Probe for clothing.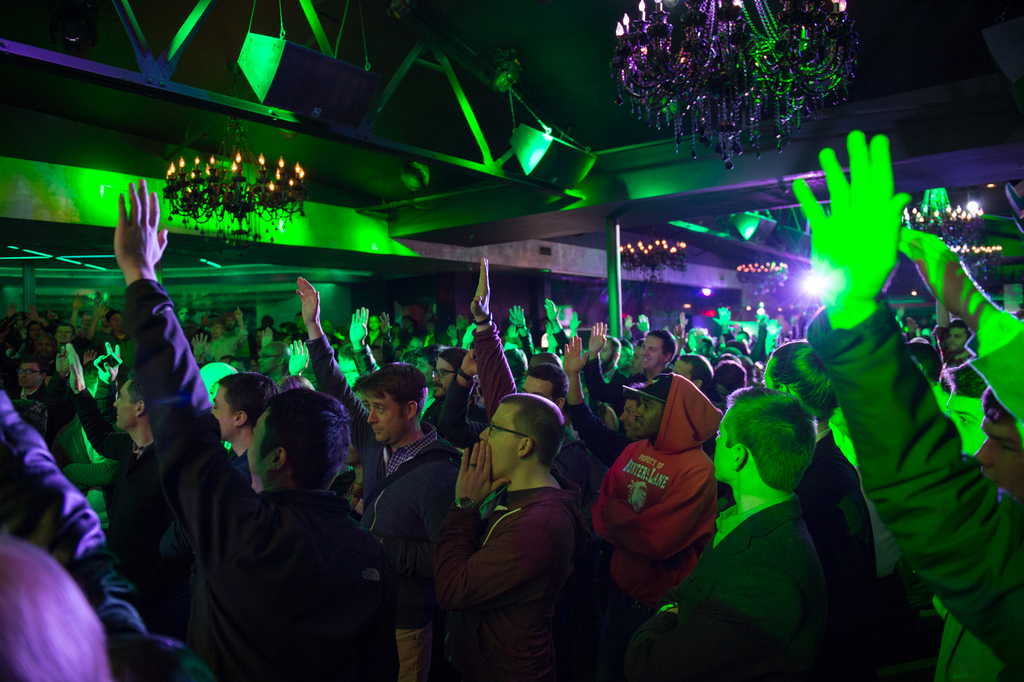
Probe result: crop(604, 369, 733, 615).
